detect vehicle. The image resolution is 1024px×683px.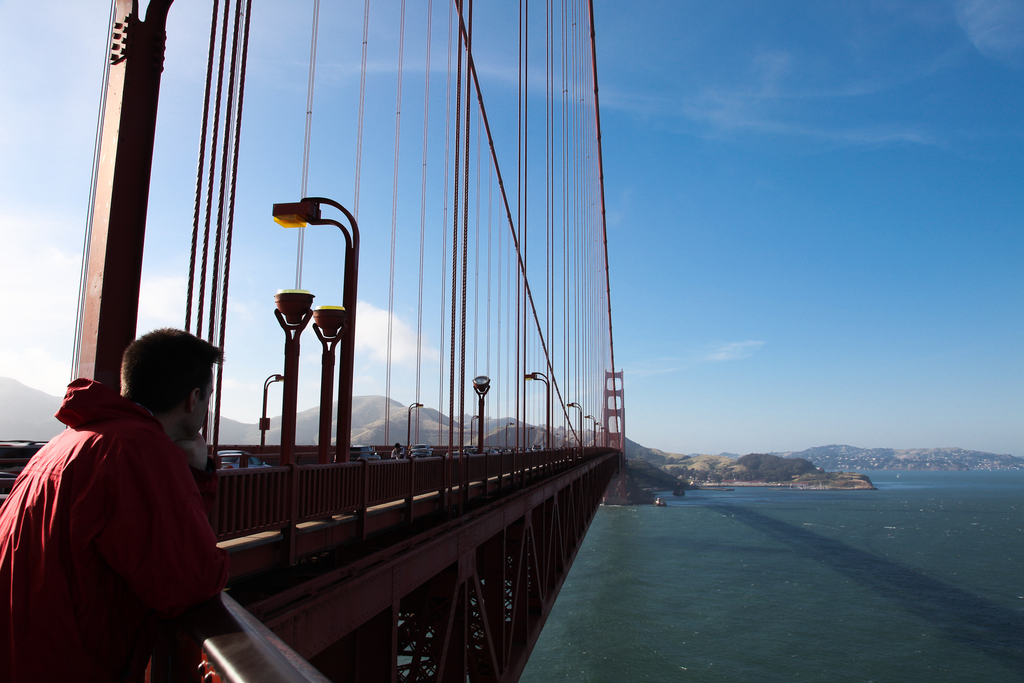
[336, 444, 388, 468].
